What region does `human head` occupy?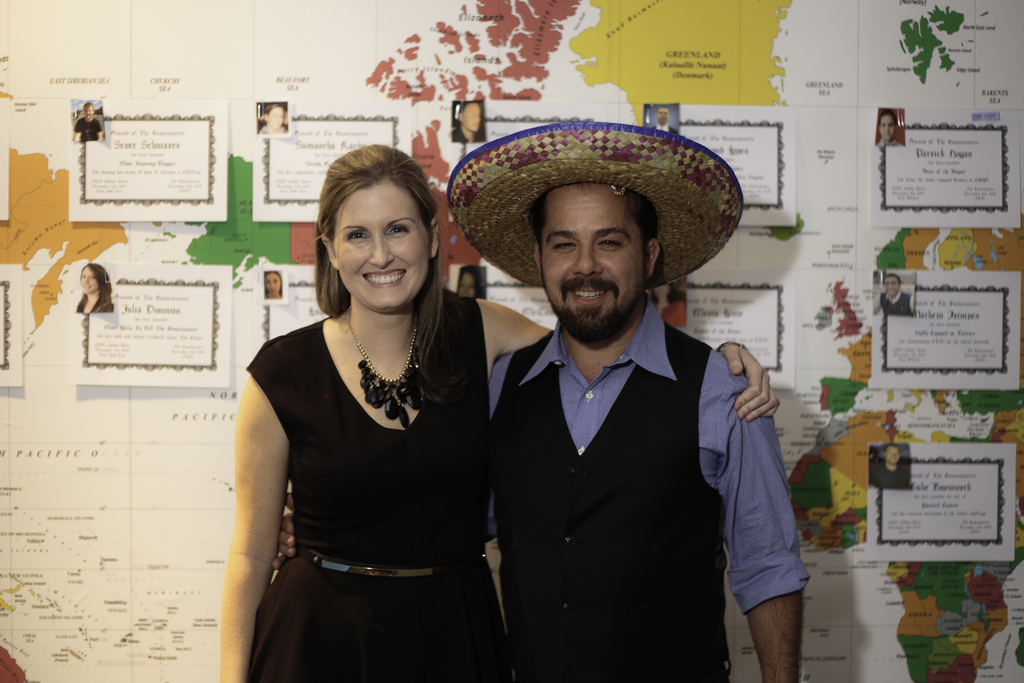
bbox(264, 104, 283, 125).
